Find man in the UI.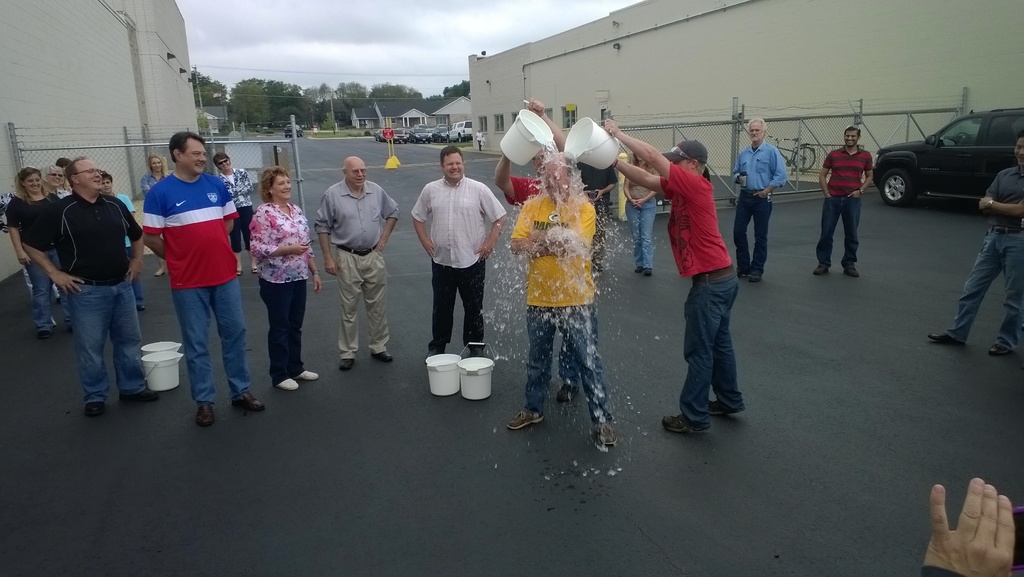
UI element at (605,120,749,435).
